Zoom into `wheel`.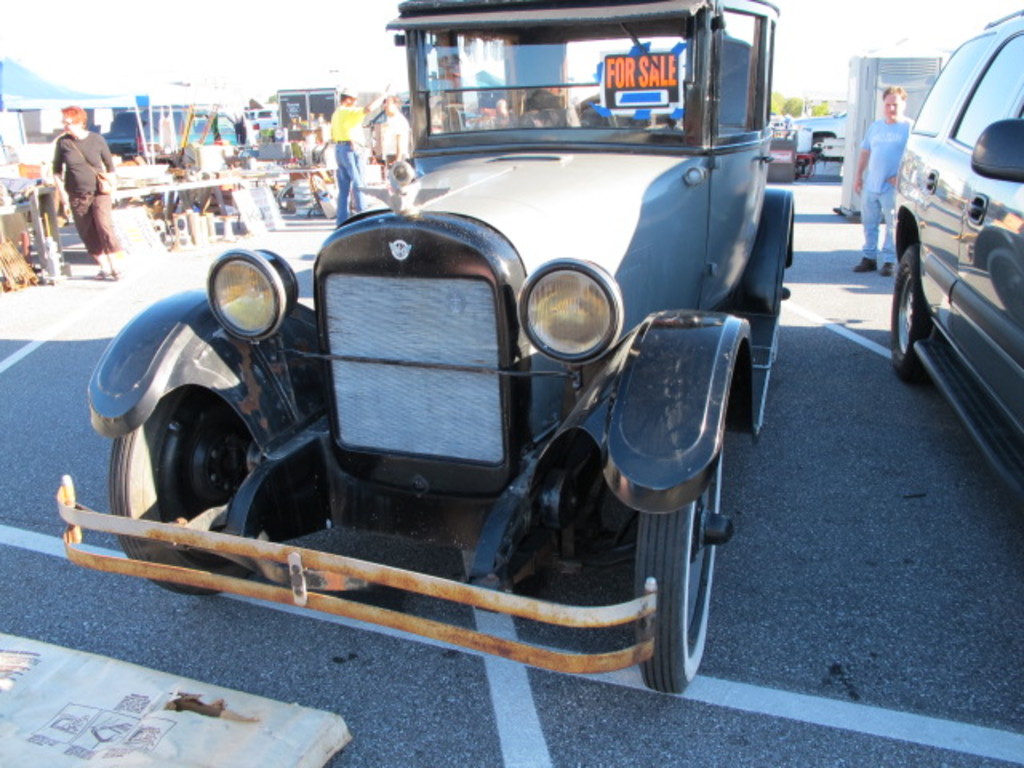
Zoom target: pyautogui.locateOnScreen(571, 94, 675, 130).
